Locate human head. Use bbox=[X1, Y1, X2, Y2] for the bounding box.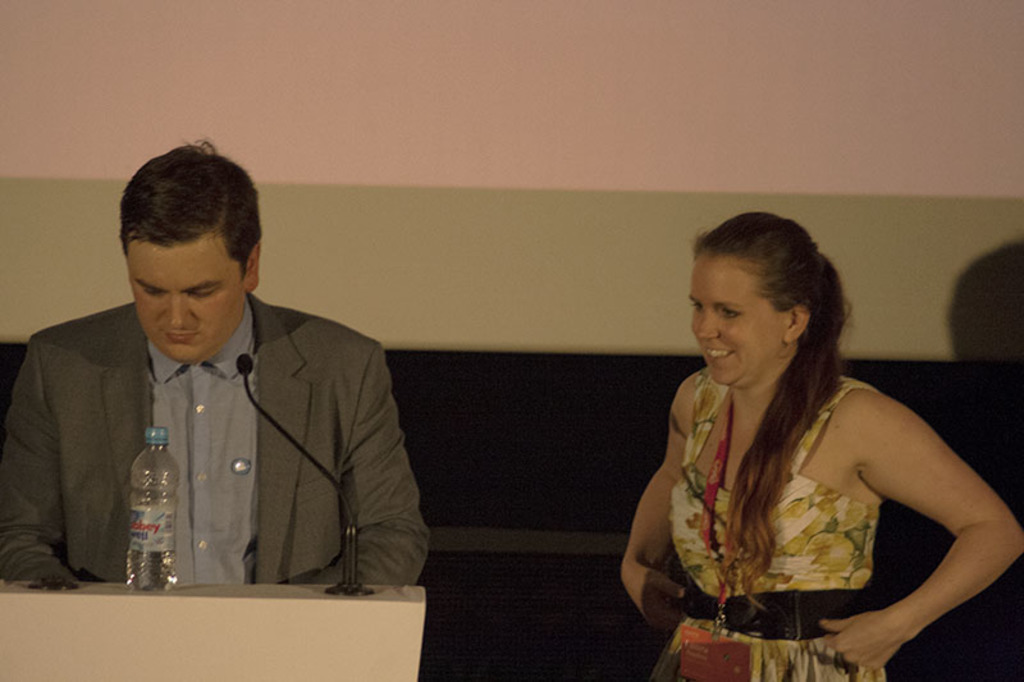
bbox=[685, 218, 840, 365].
